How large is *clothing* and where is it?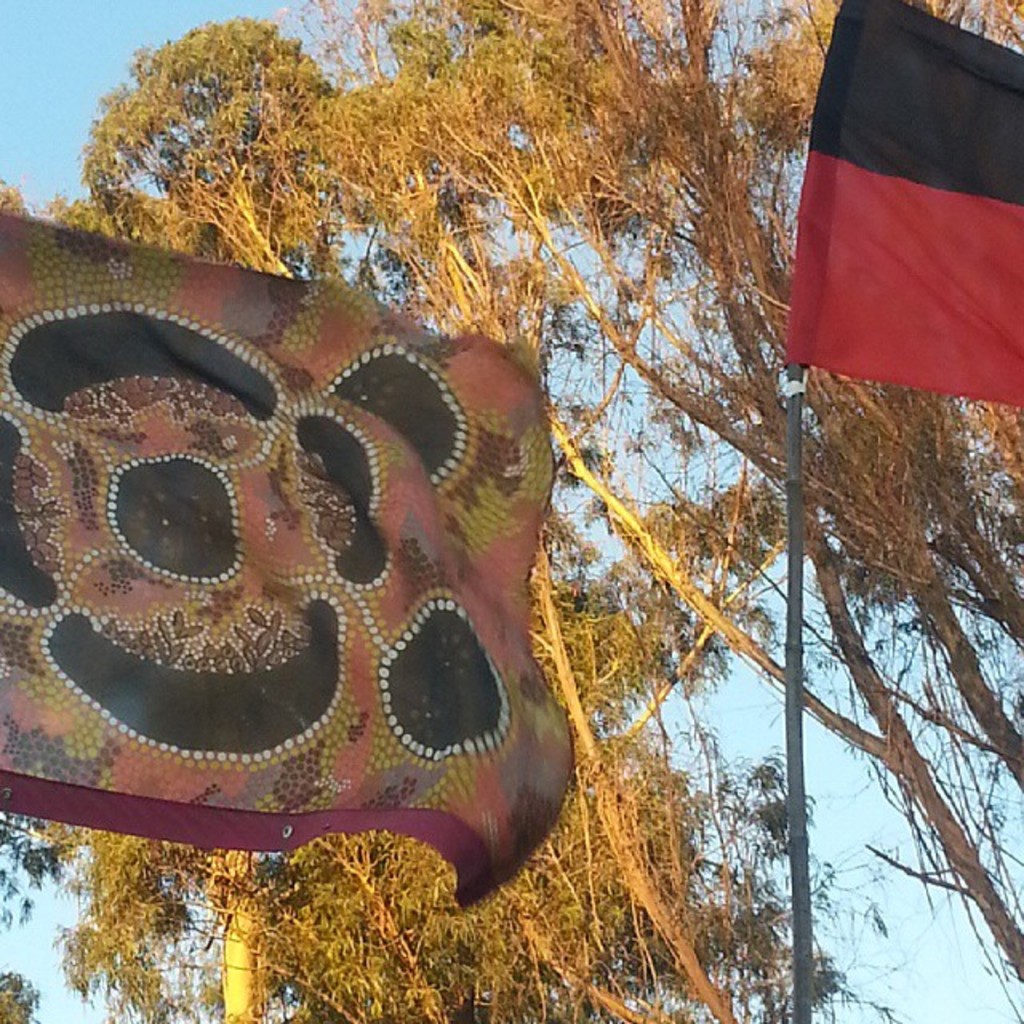
Bounding box: crop(5, 150, 643, 946).
